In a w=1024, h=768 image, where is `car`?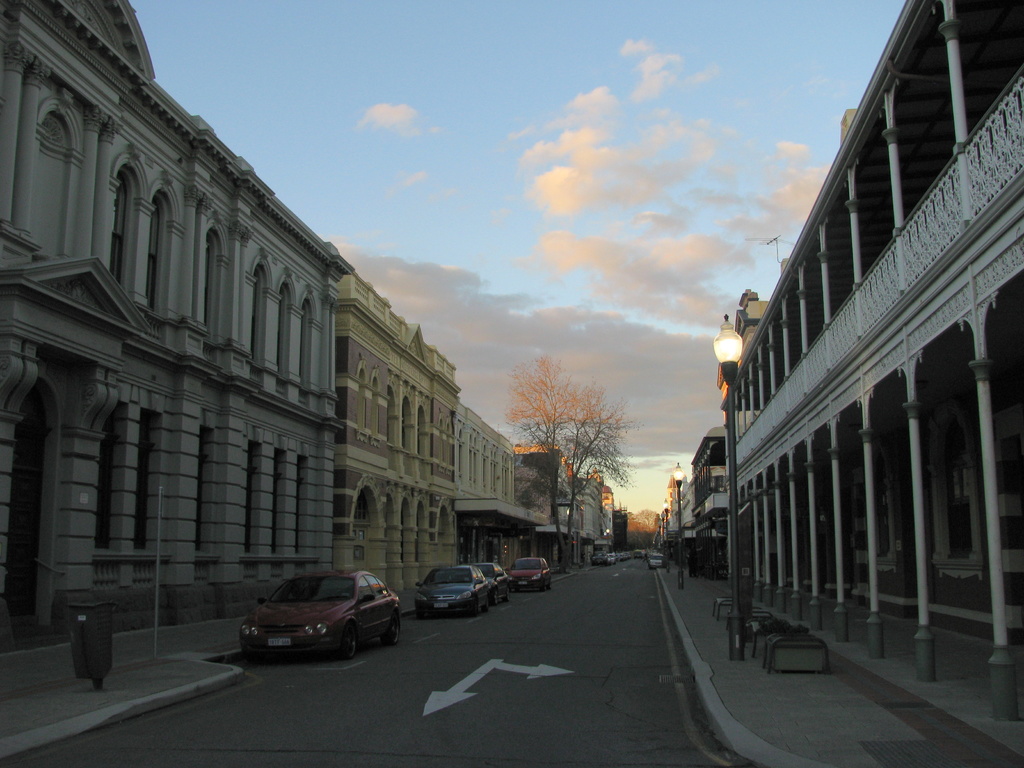
bbox=[609, 554, 616, 565].
